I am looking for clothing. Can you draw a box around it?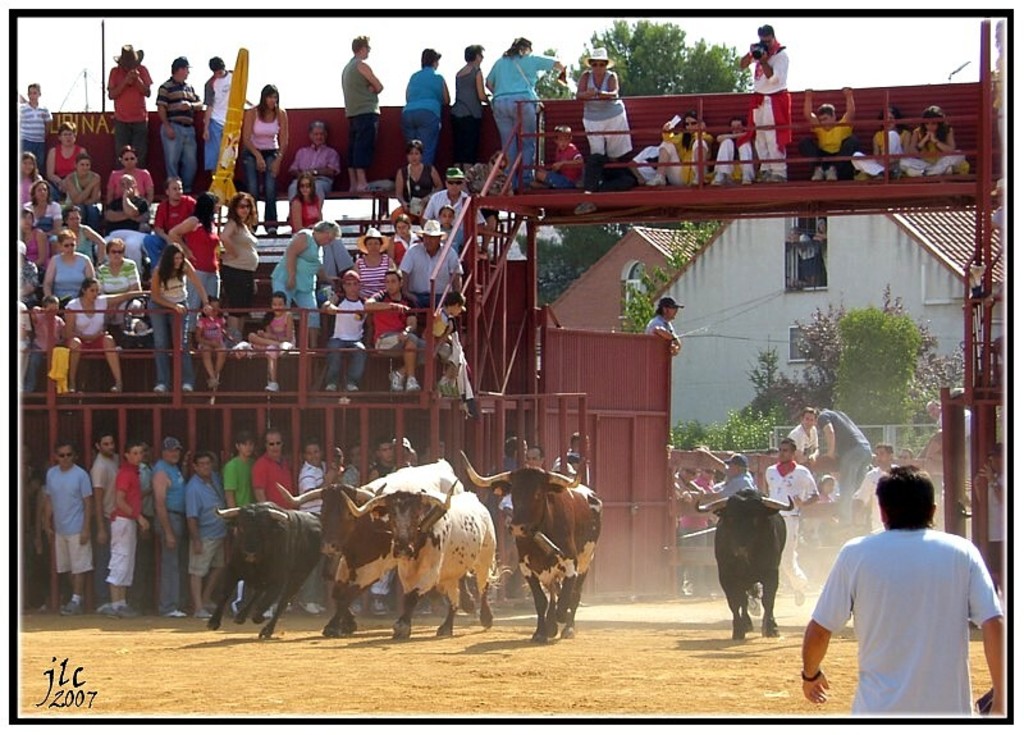
Sure, the bounding box is [856,120,899,175].
